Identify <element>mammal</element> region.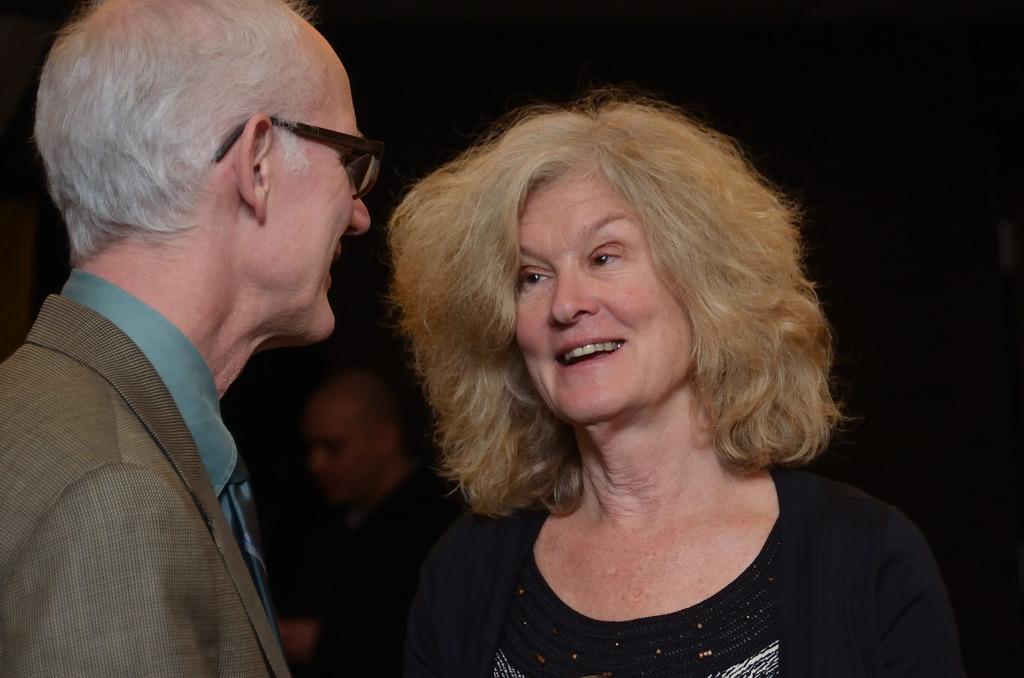
Region: left=299, top=369, right=461, bottom=677.
